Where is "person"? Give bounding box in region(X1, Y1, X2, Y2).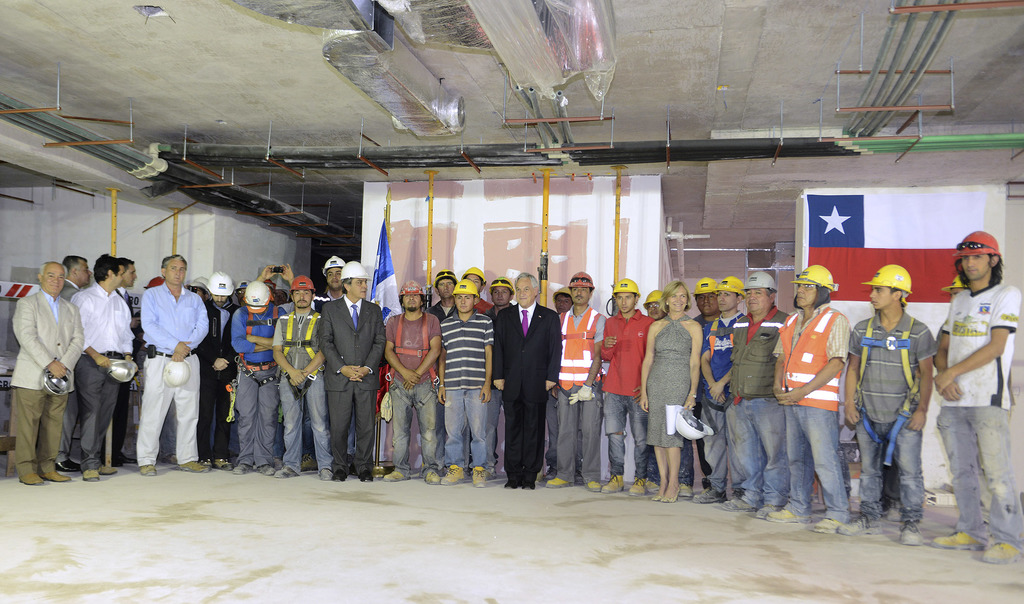
region(431, 268, 456, 323).
